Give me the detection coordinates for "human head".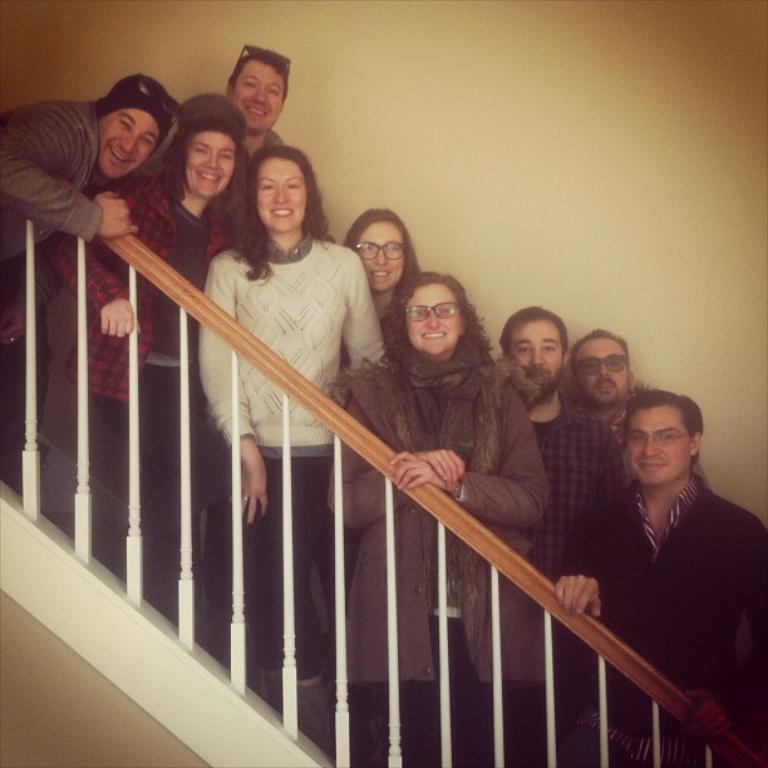
(x1=571, y1=329, x2=637, y2=407).
